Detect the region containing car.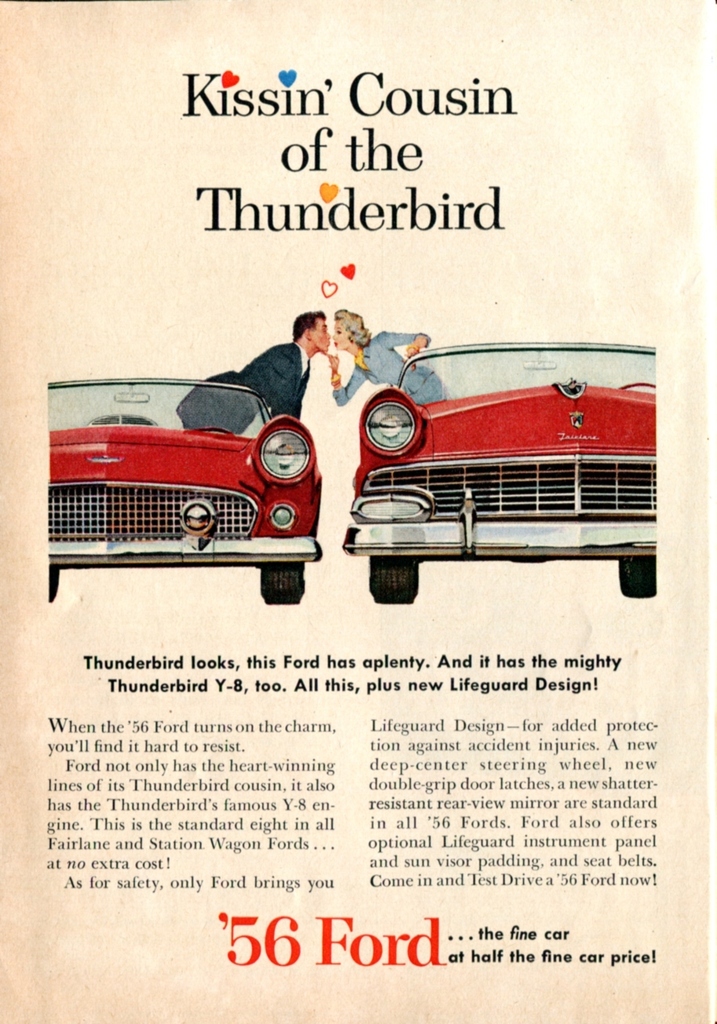
bbox=(43, 373, 323, 602).
